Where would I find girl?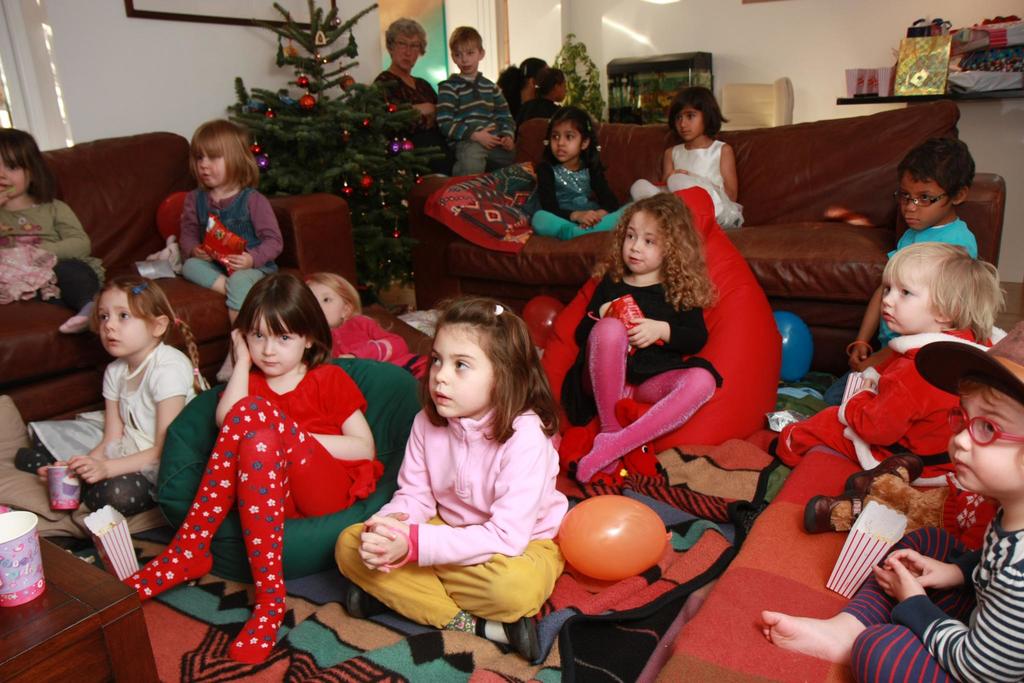
At x1=761 y1=319 x2=1023 y2=682.
